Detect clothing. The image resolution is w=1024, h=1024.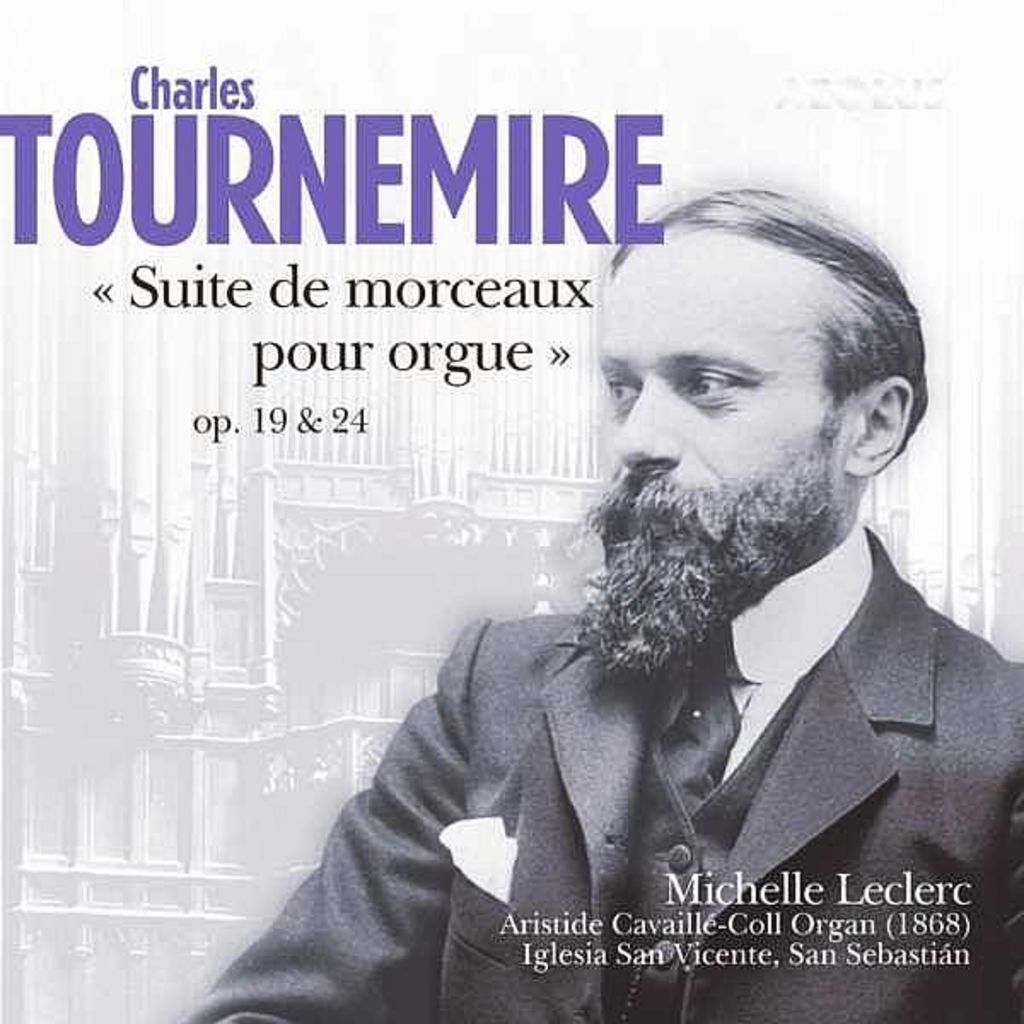
crop(224, 474, 1023, 1000).
